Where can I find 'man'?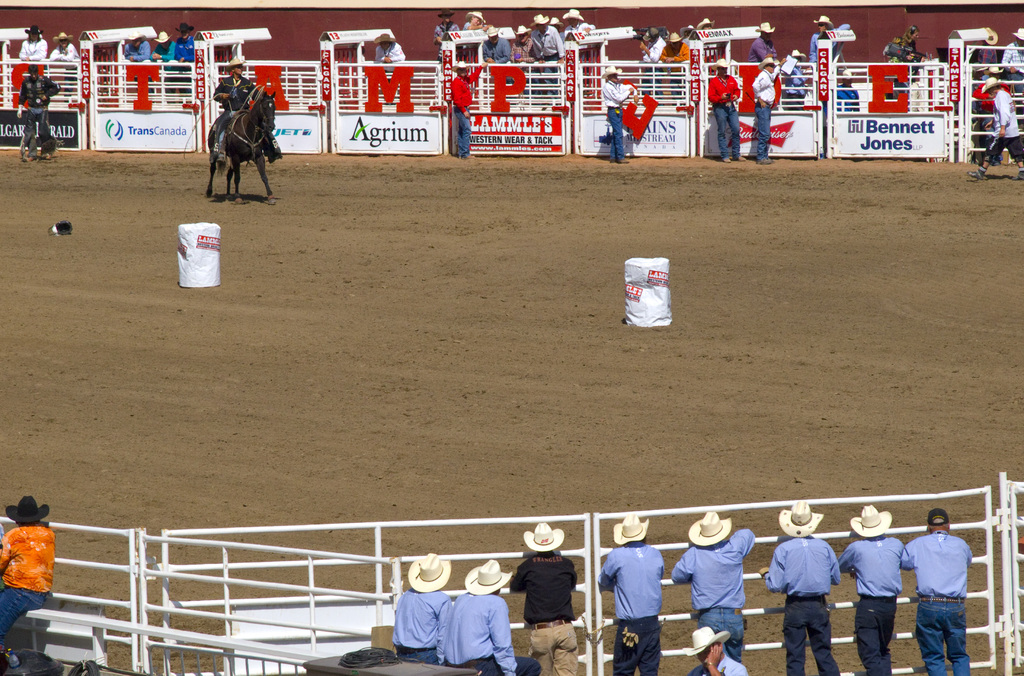
You can find it at rect(815, 3, 833, 56).
